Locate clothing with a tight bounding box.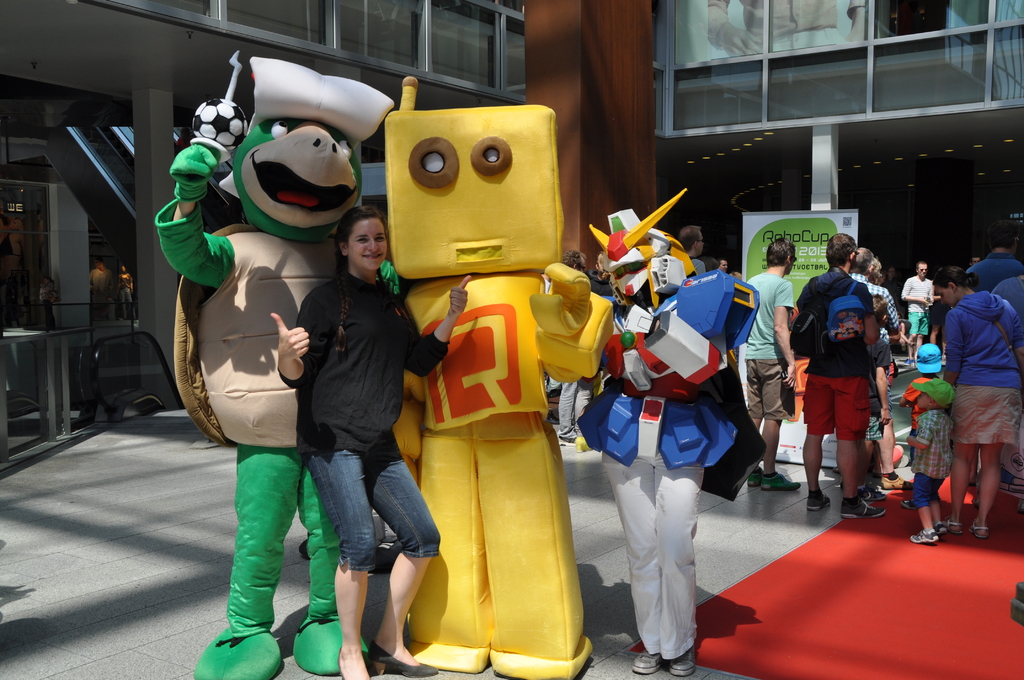
bbox(580, 270, 765, 654).
